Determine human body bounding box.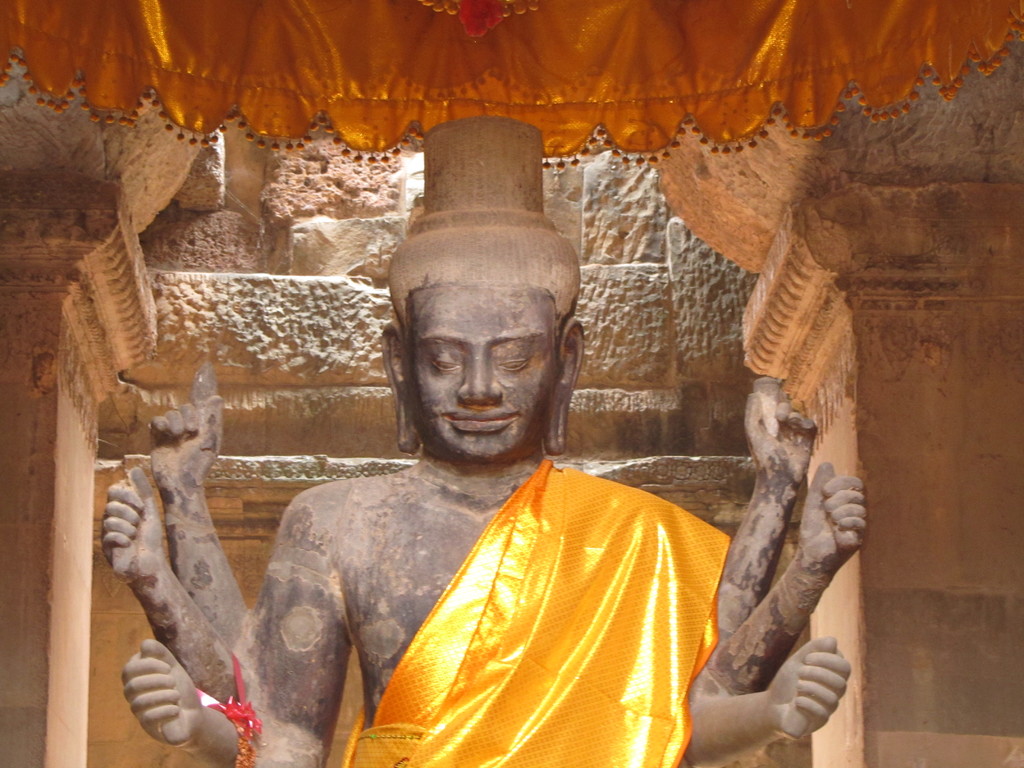
Determined: detection(100, 114, 865, 767).
